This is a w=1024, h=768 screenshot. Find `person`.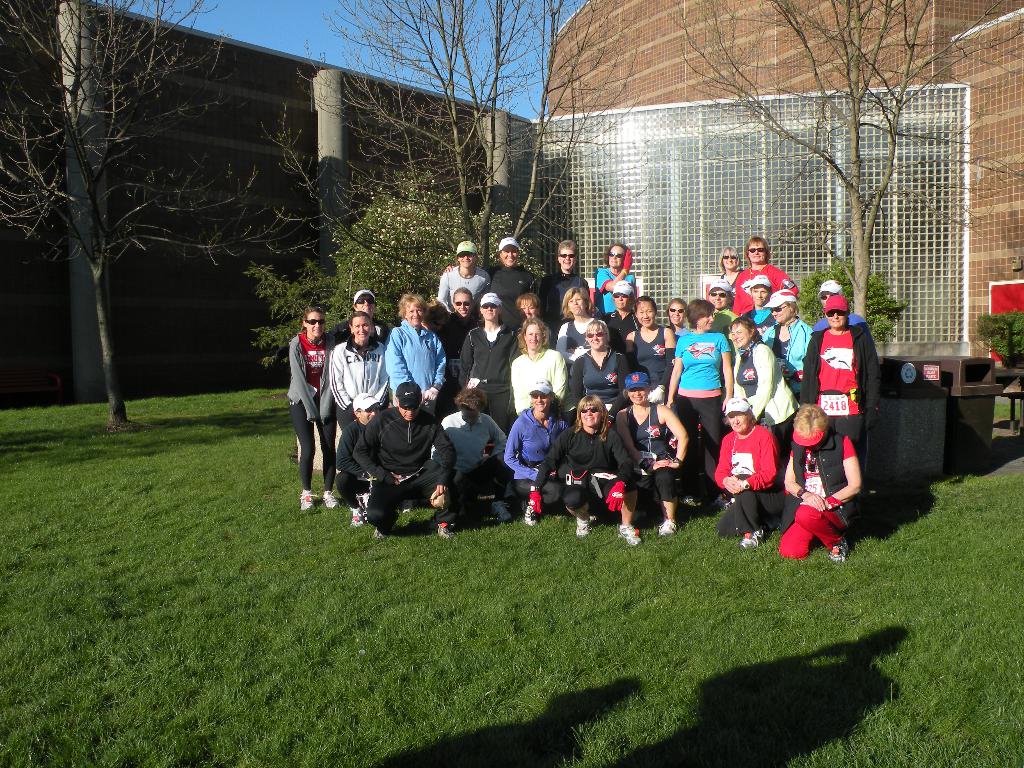
Bounding box: [282, 311, 339, 512].
